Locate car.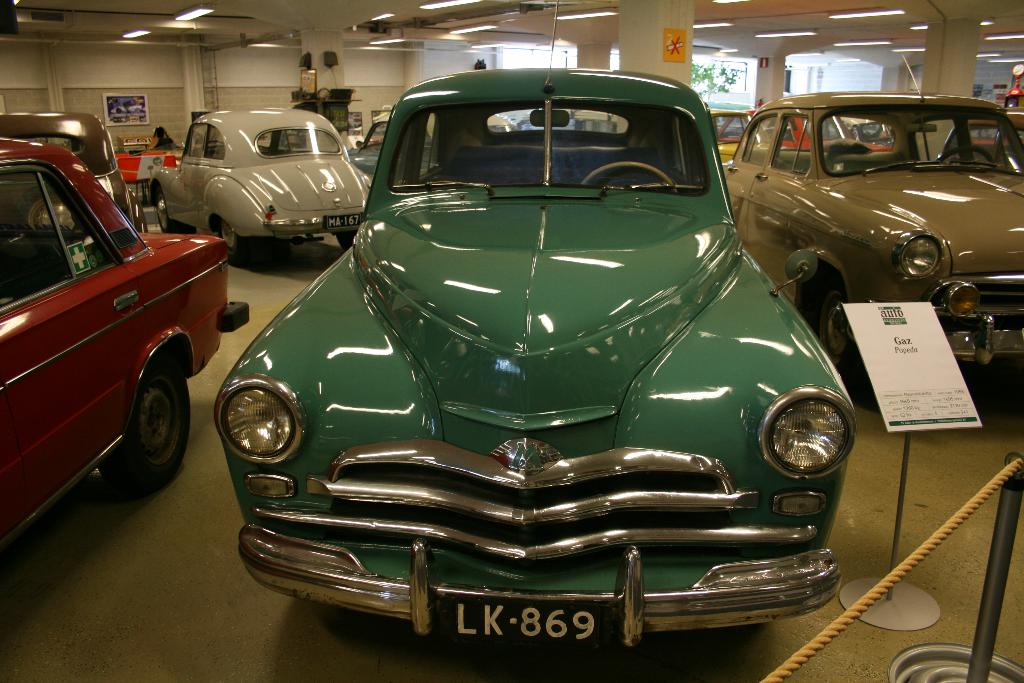
Bounding box: 718 90 1023 374.
